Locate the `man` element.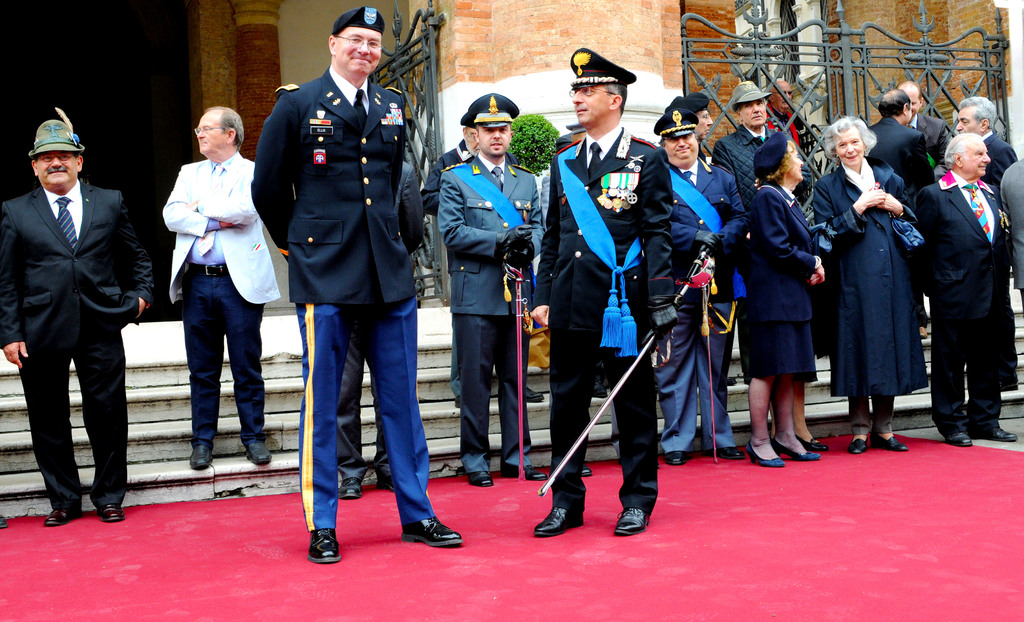
Element bbox: 886 76 955 189.
